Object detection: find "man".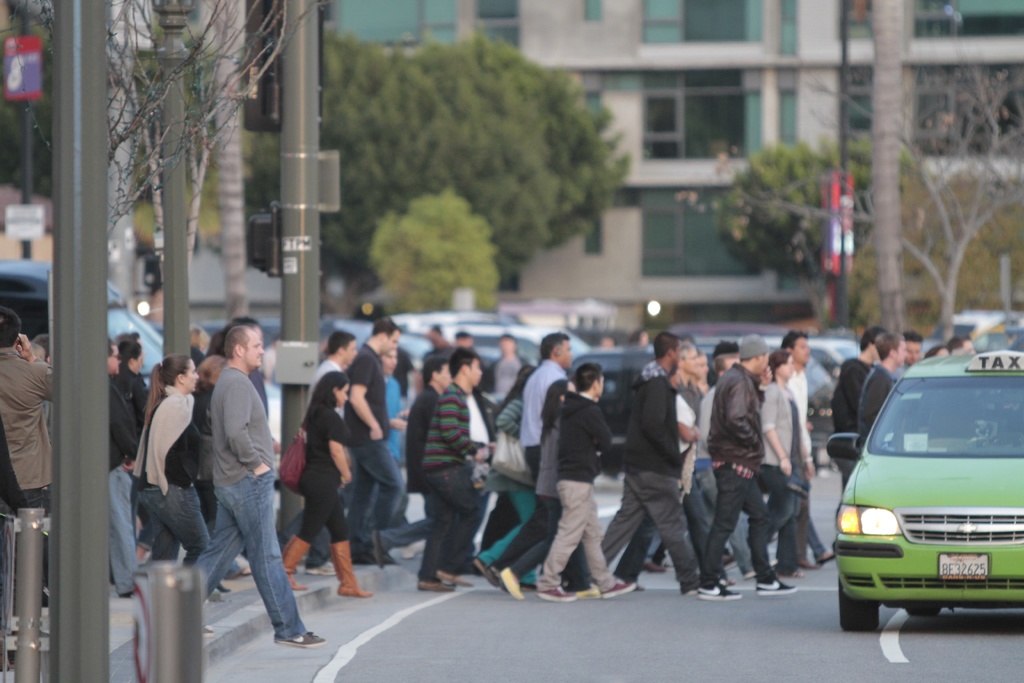
region(0, 303, 56, 613).
